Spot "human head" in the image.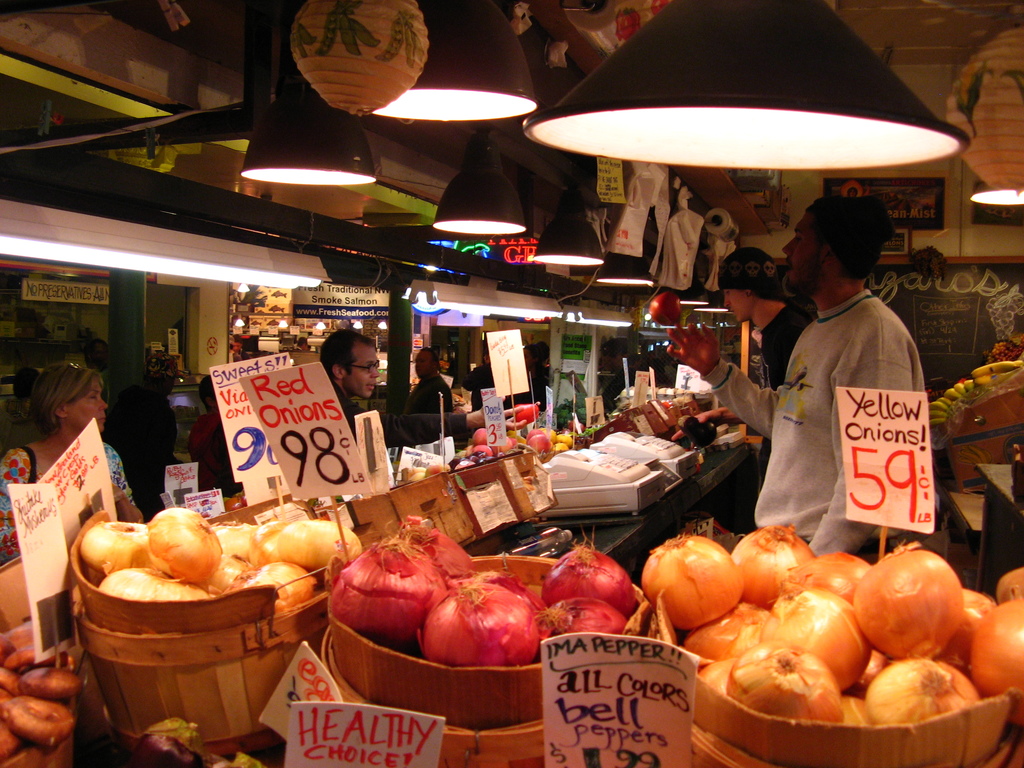
"human head" found at [x1=716, y1=245, x2=776, y2=323].
